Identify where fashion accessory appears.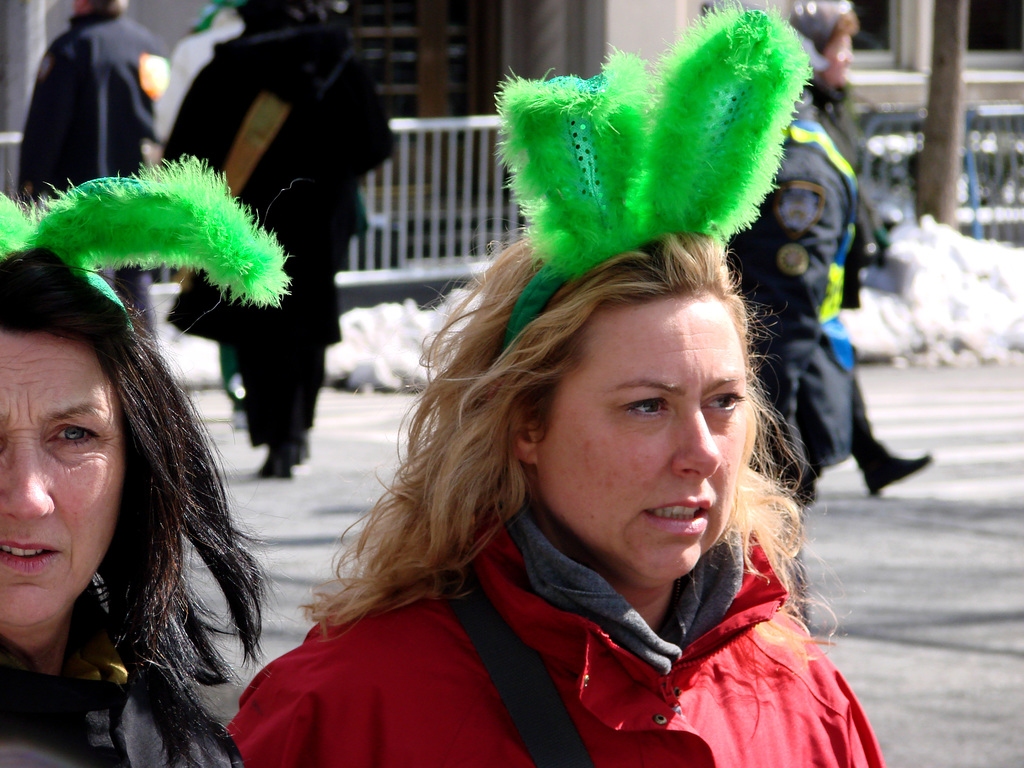
Appears at 500, 0, 820, 342.
